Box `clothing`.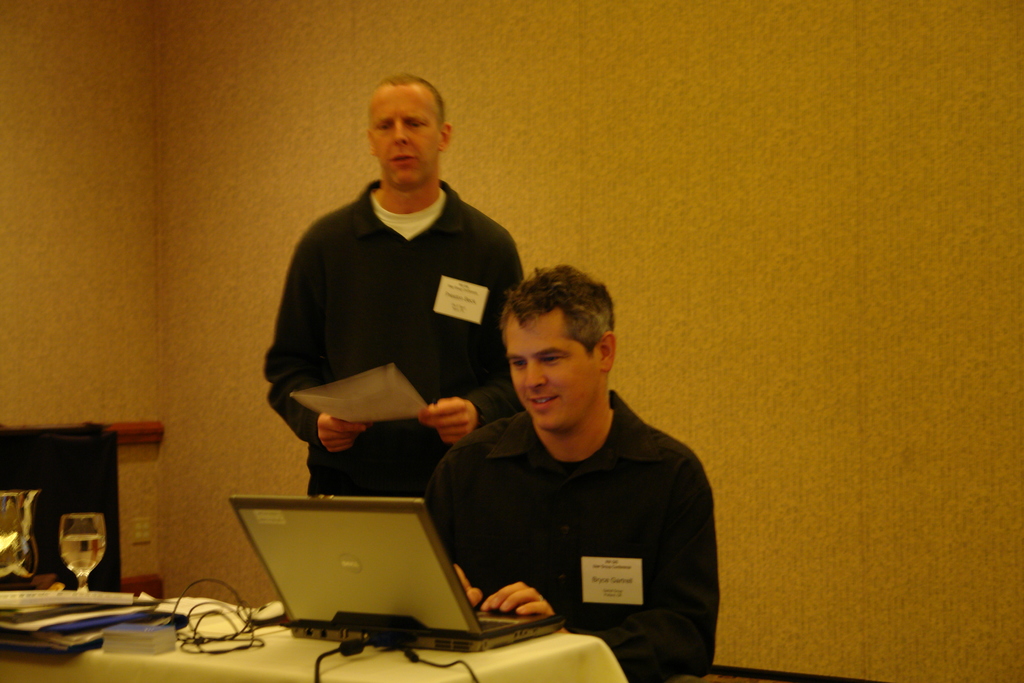
bbox(264, 180, 525, 486).
